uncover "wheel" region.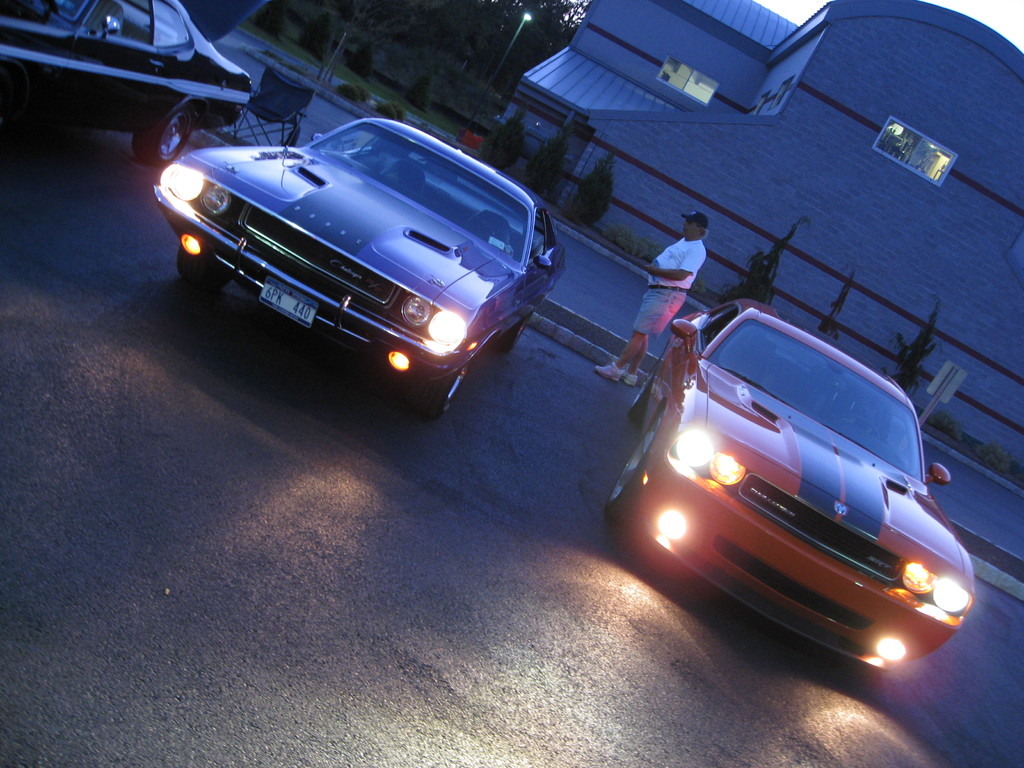
Uncovered: x1=497 y1=308 x2=538 y2=353.
